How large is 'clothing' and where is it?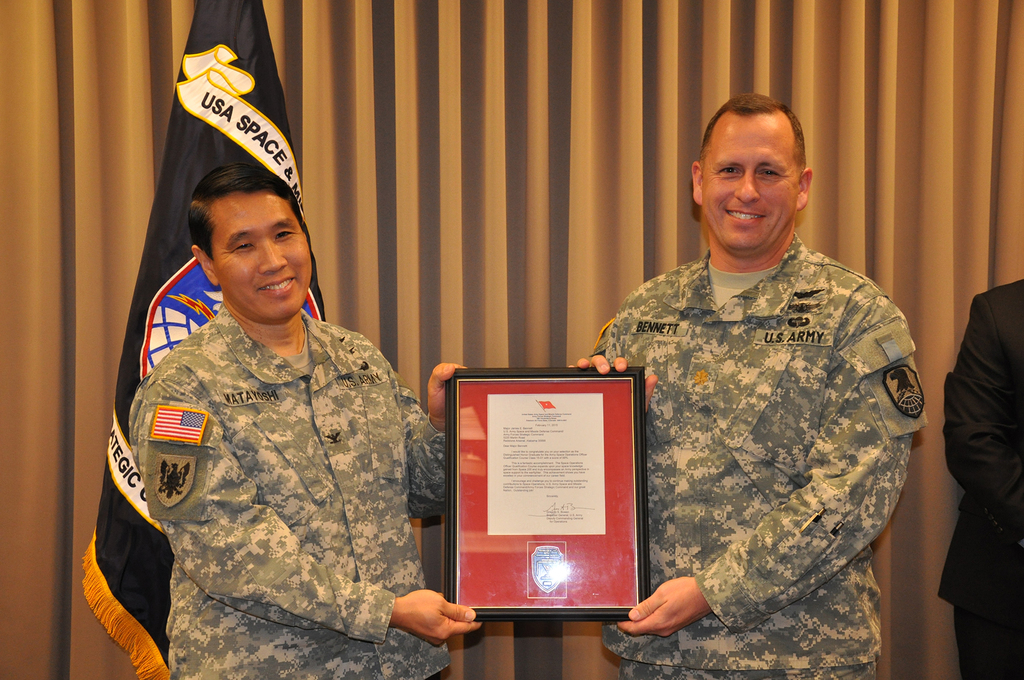
Bounding box: x1=947, y1=269, x2=1023, y2=677.
